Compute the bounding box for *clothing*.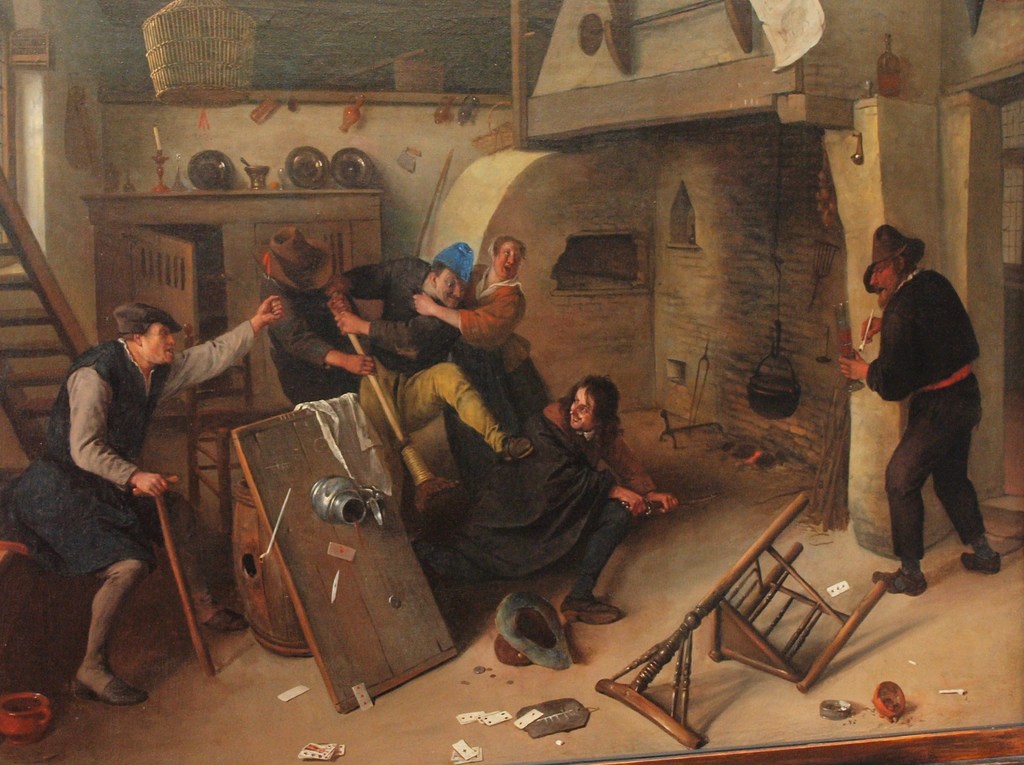
{"x1": 342, "y1": 254, "x2": 506, "y2": 460}.
